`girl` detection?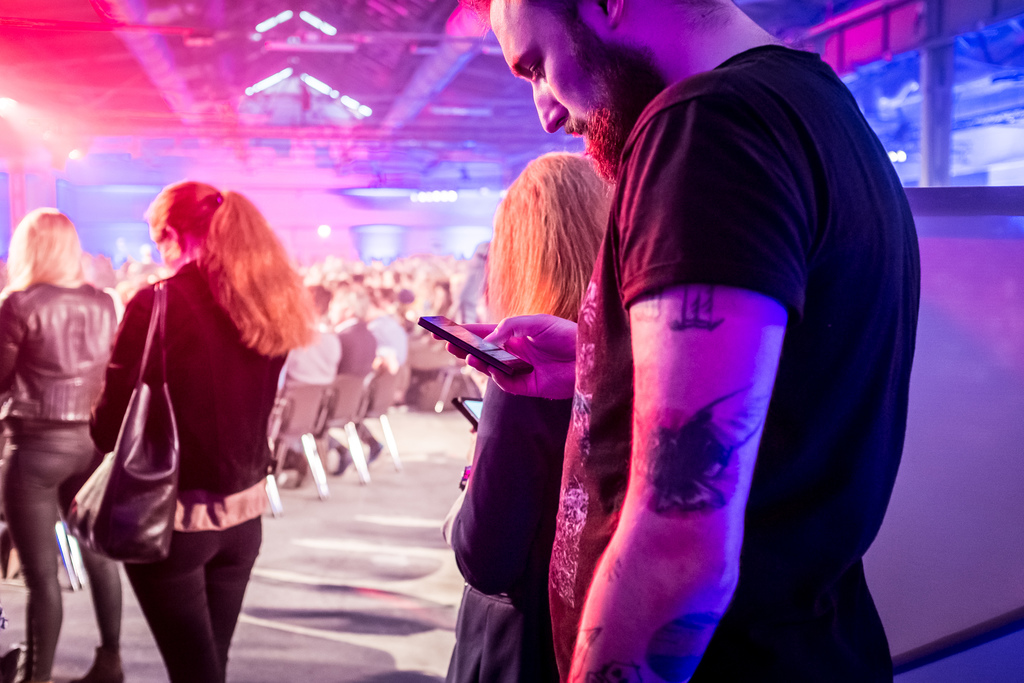
locate(443, 148, 614, 682)
